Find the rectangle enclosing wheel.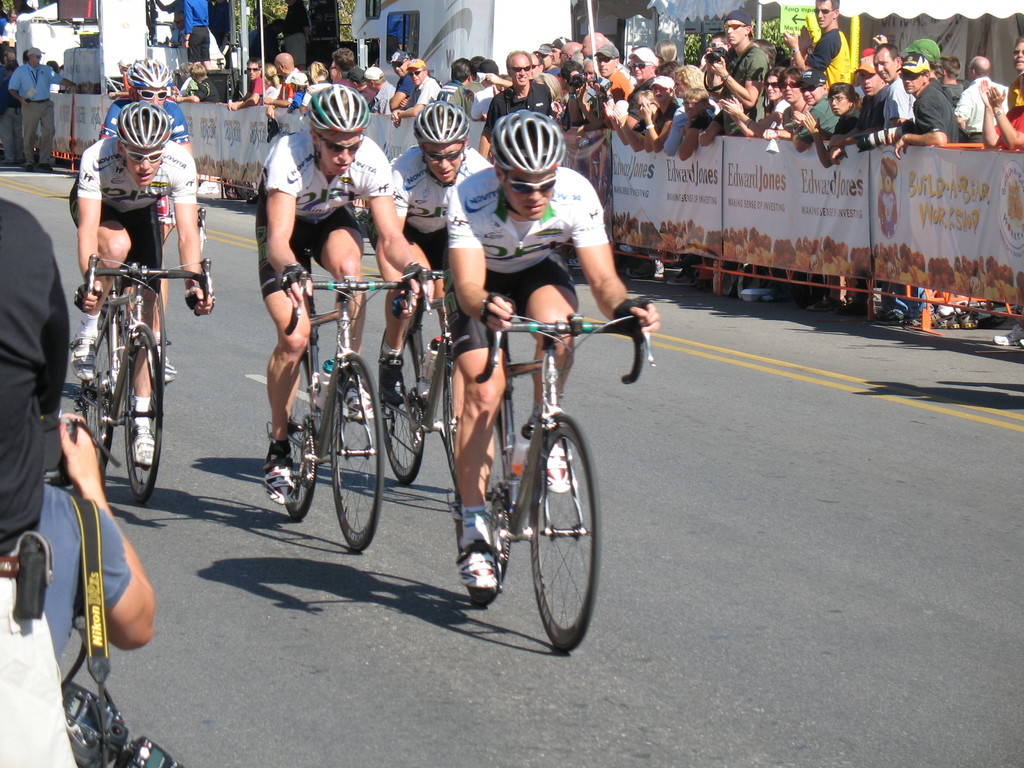
x1=81 y1=326 x2=111 y2=474.
